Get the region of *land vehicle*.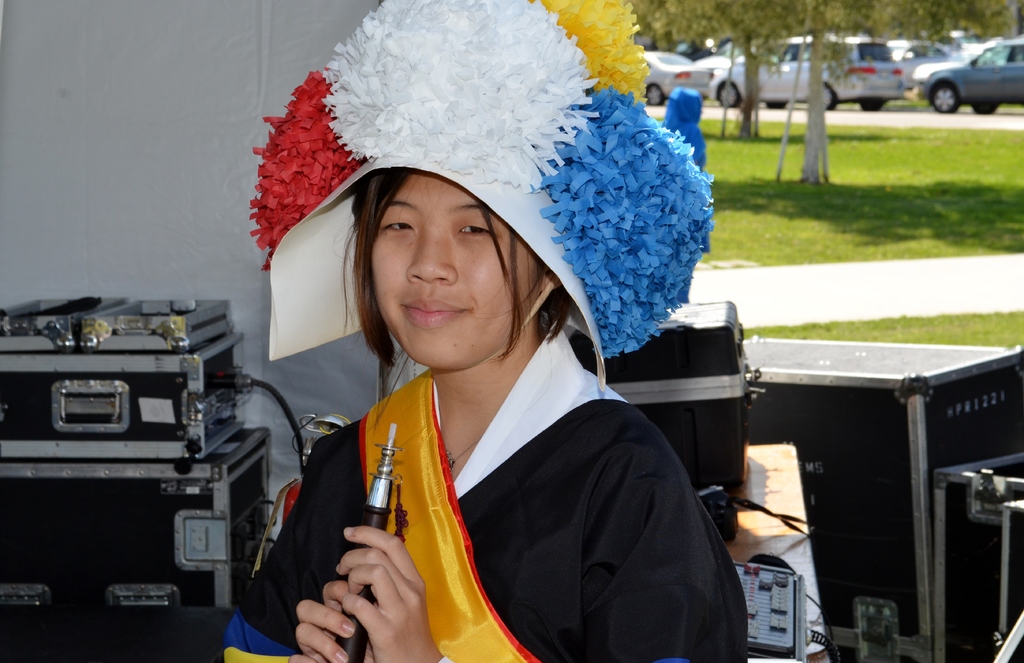
(903,24,1023,106).
